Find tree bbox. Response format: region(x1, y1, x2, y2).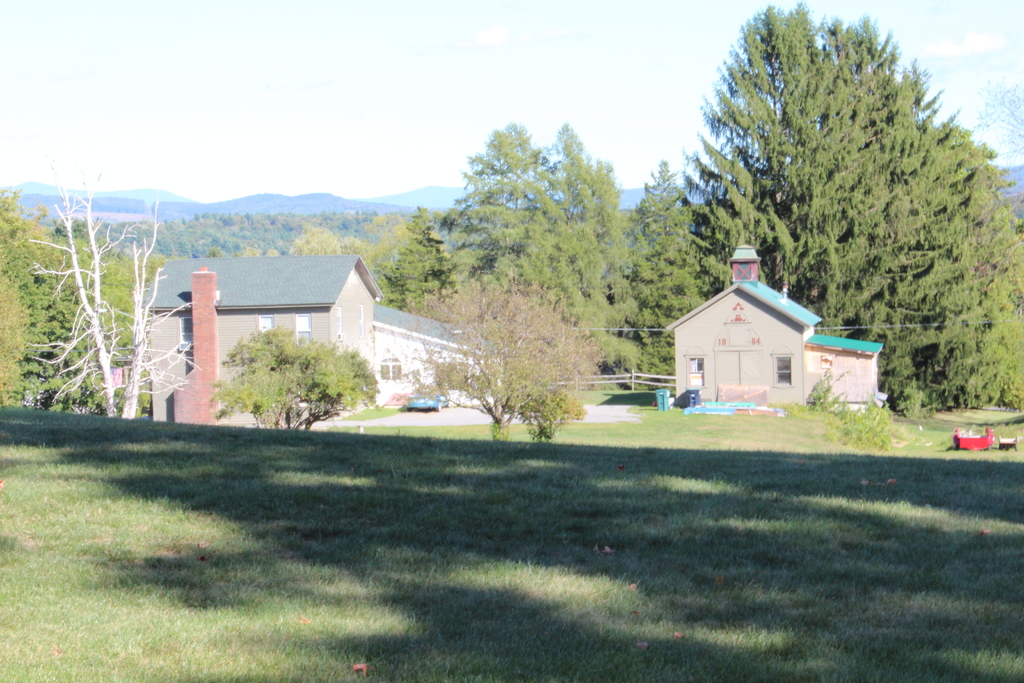
region(689, 0, 1023, 437).
